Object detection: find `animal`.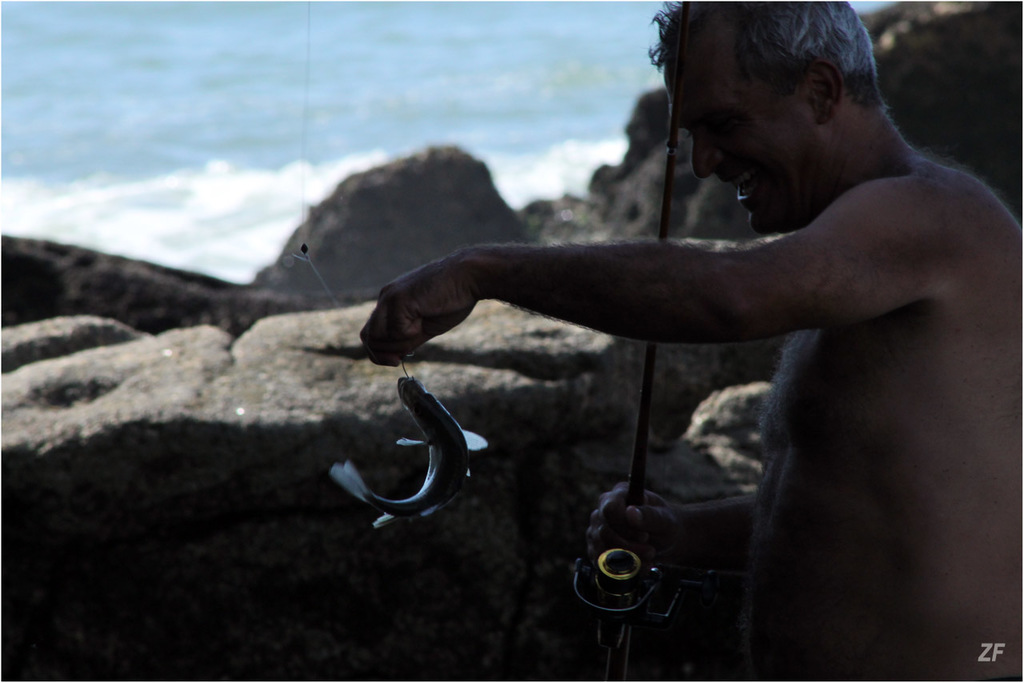
BBox(328, 375, 489, 529).
